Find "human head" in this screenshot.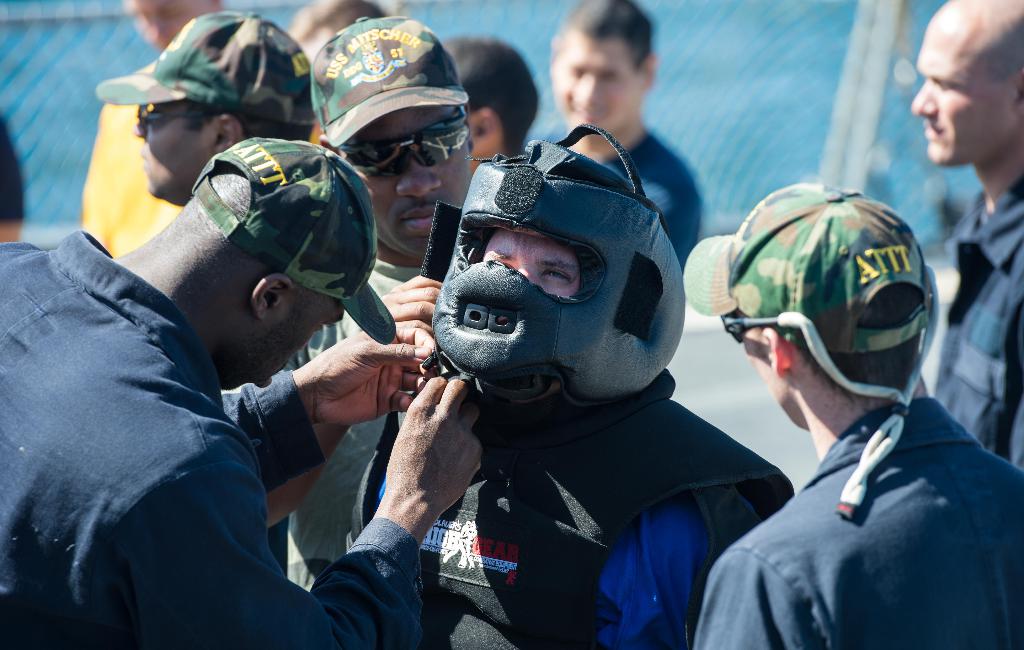
The bounding box for "human head" is (left=122, top=0, right=233, bottom=51).
